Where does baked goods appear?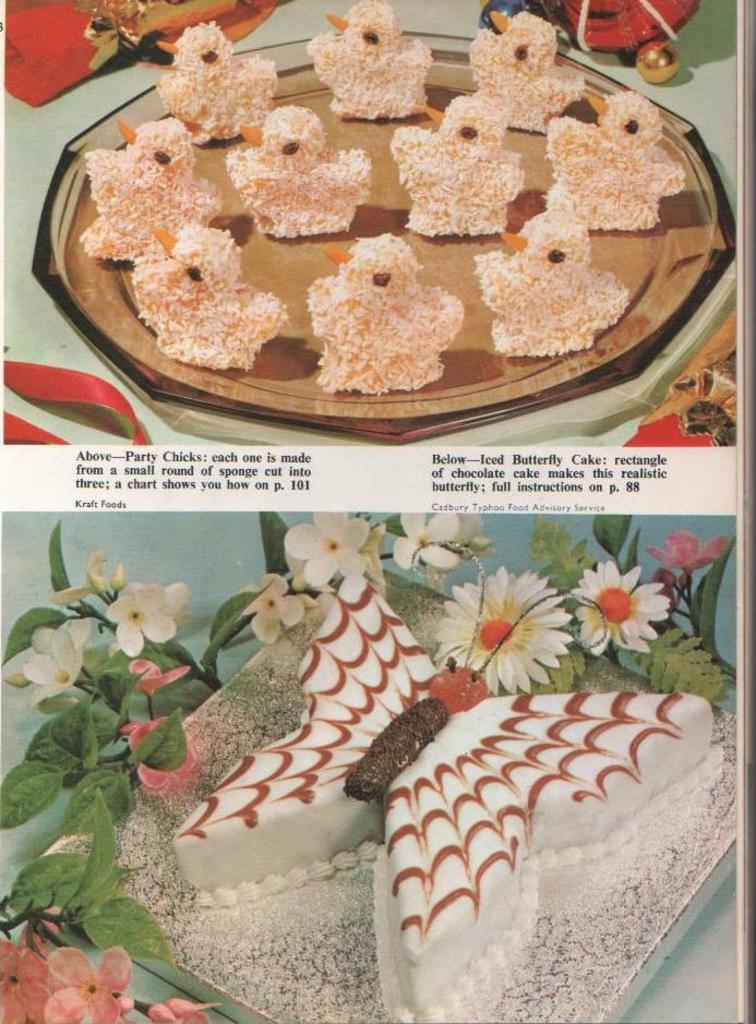
Appears at [547,88,683,227].
